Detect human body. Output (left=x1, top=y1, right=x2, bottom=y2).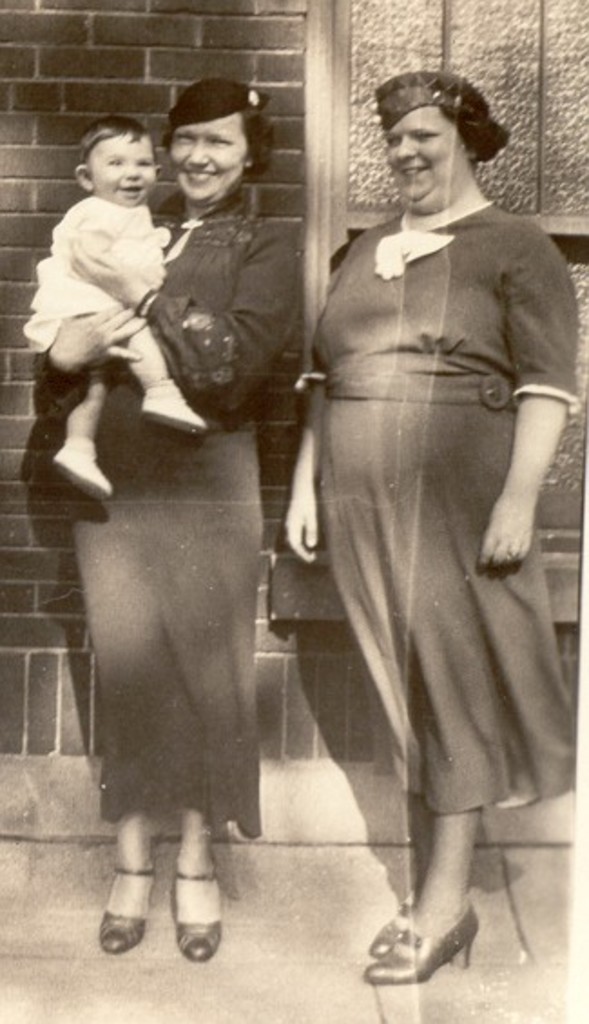
(left=20, top=199, right=207, bottom=495).
